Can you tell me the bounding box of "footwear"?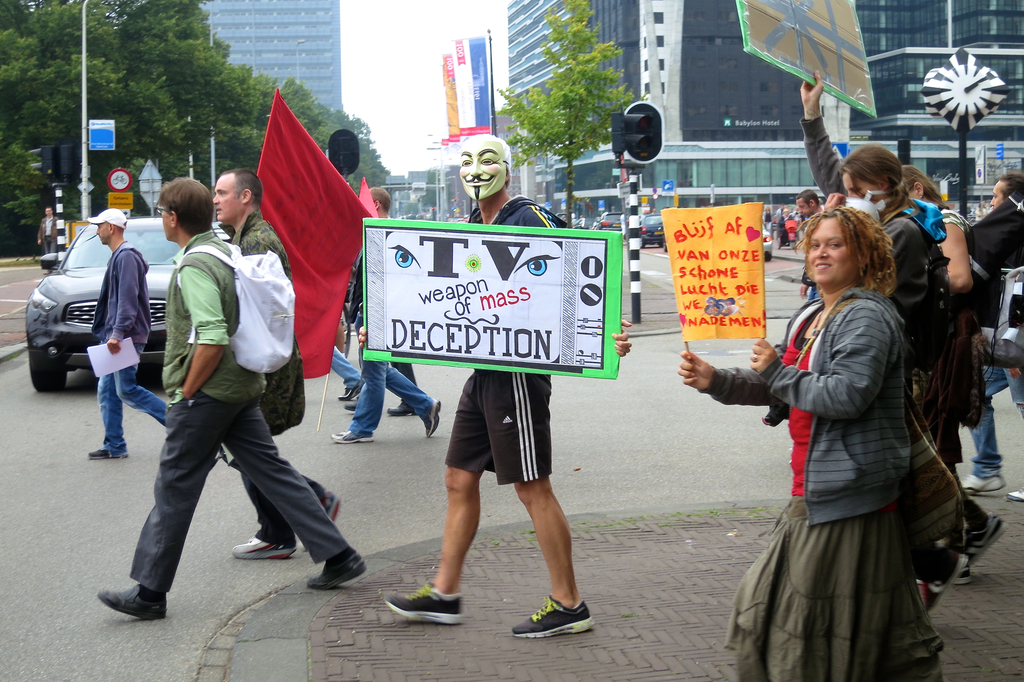
box=[230, 535, 299, 564].
